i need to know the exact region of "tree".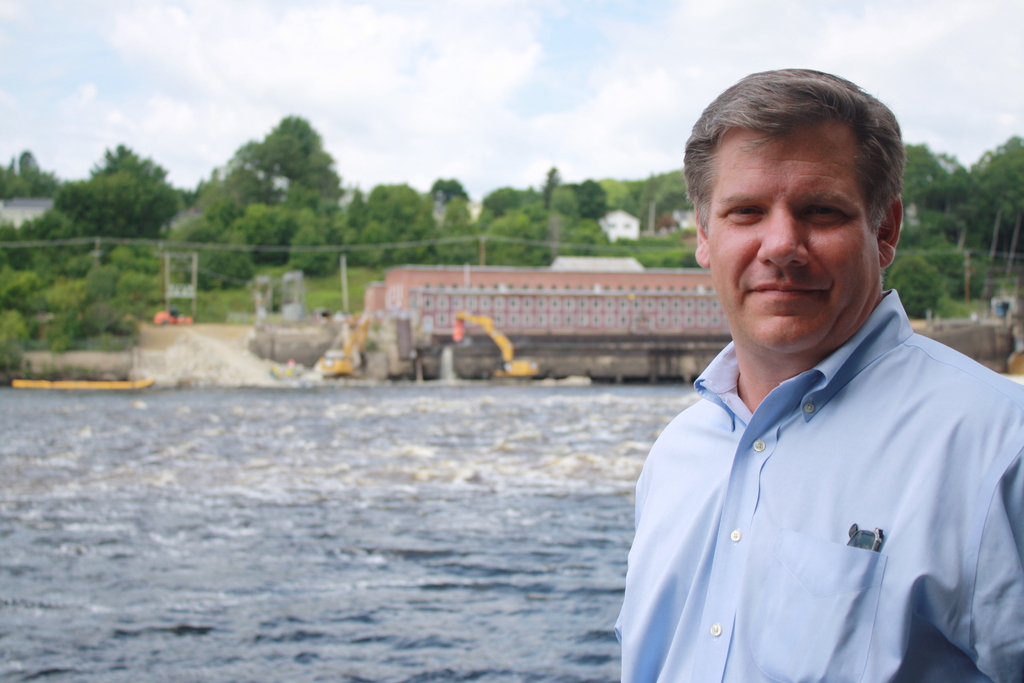
Region: BBox(570, 172, 611, 219).
